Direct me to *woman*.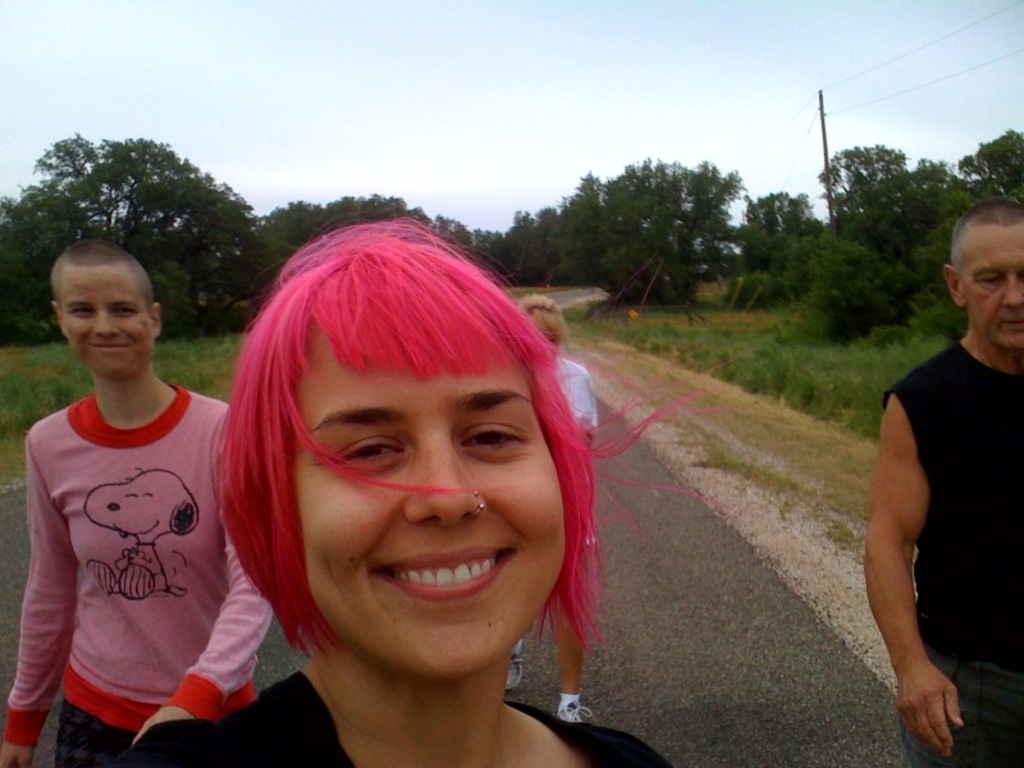
Direction: (left=503, top=298, right=611, bottom=726).
